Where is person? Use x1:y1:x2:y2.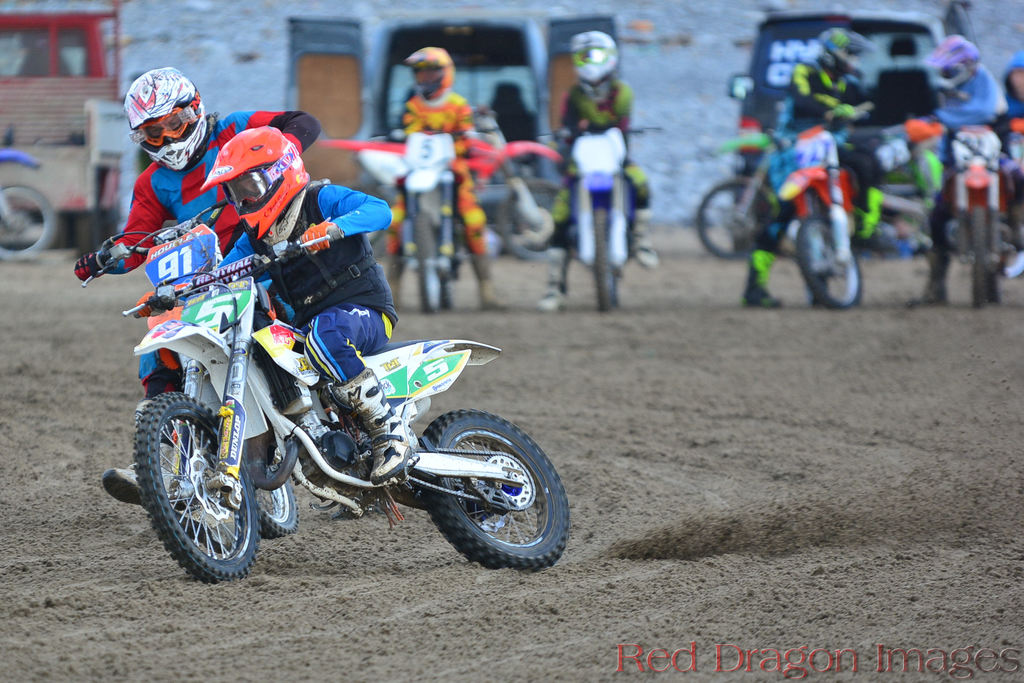
380:45:504:324.
